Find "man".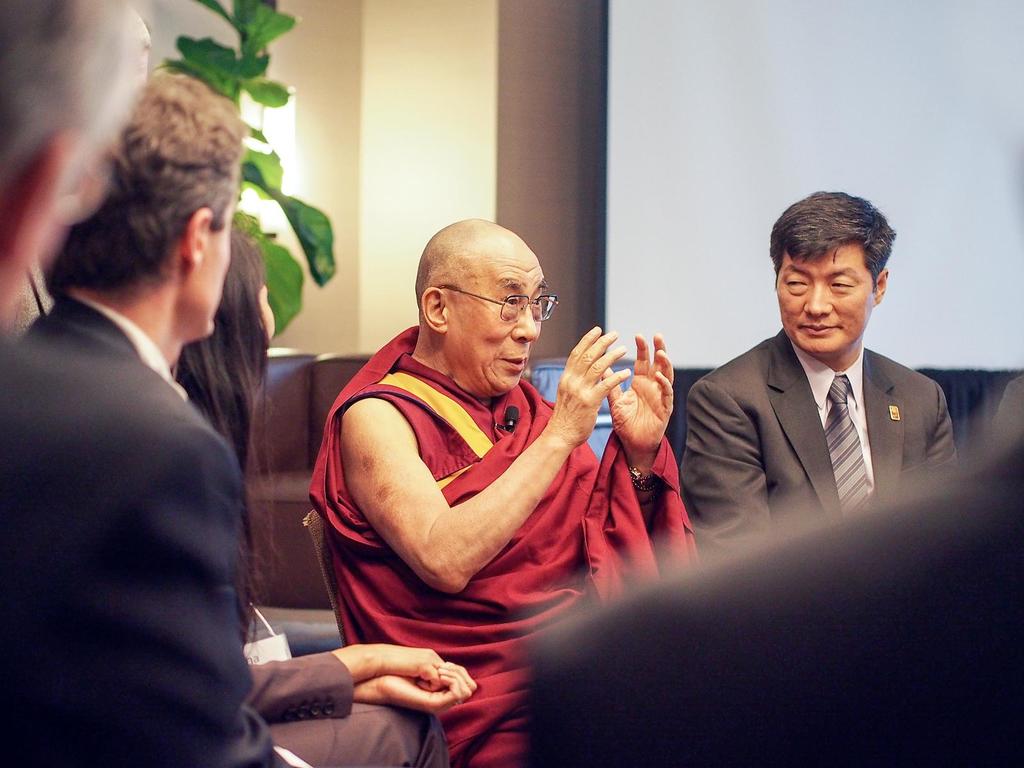
pyautogui.locateOnScreen(1, 67, 474, 767).
